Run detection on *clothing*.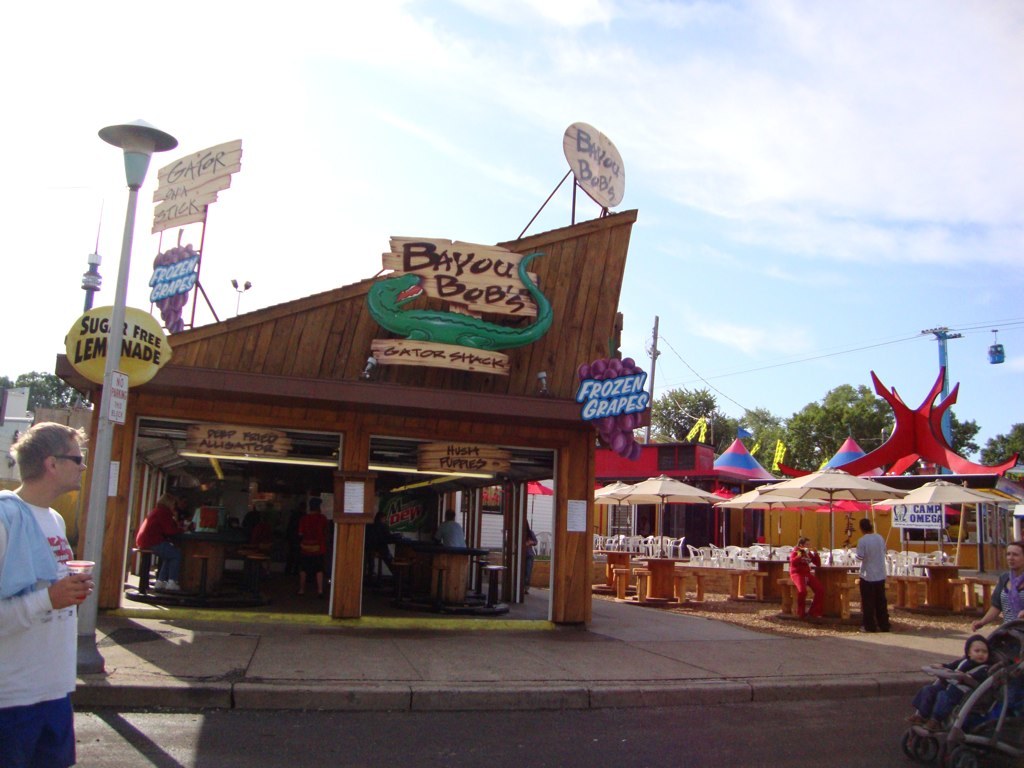
Result: <box>787,544,827,618</box>.
